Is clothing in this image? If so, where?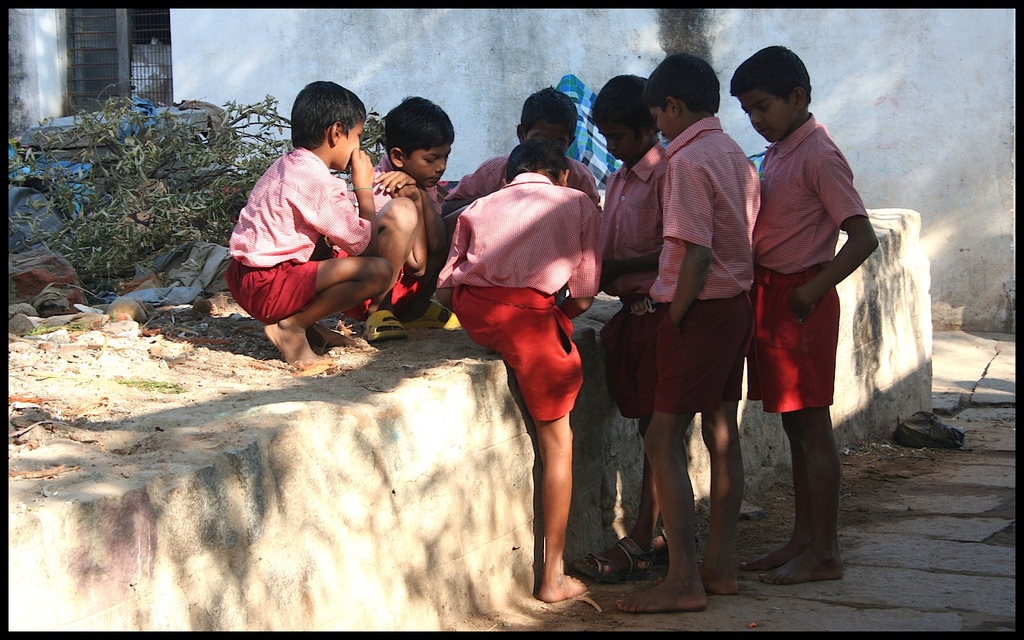
Yes, at Rect(641, 116, 765, 420).
